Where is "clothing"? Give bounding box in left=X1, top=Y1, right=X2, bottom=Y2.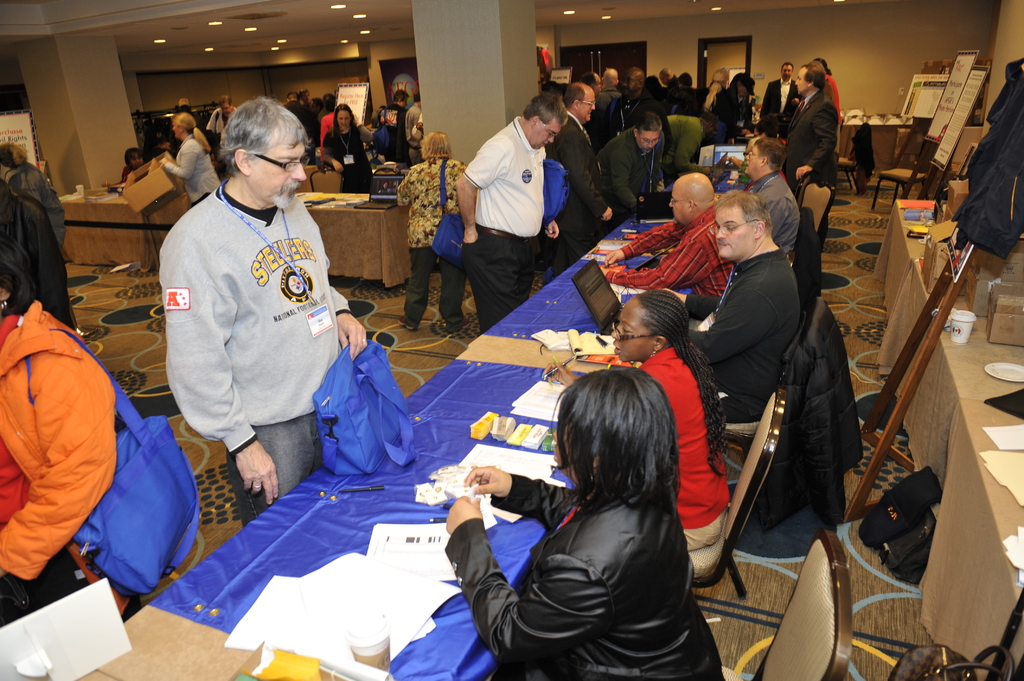
left=686, top=246, right=802, bottom=426.
